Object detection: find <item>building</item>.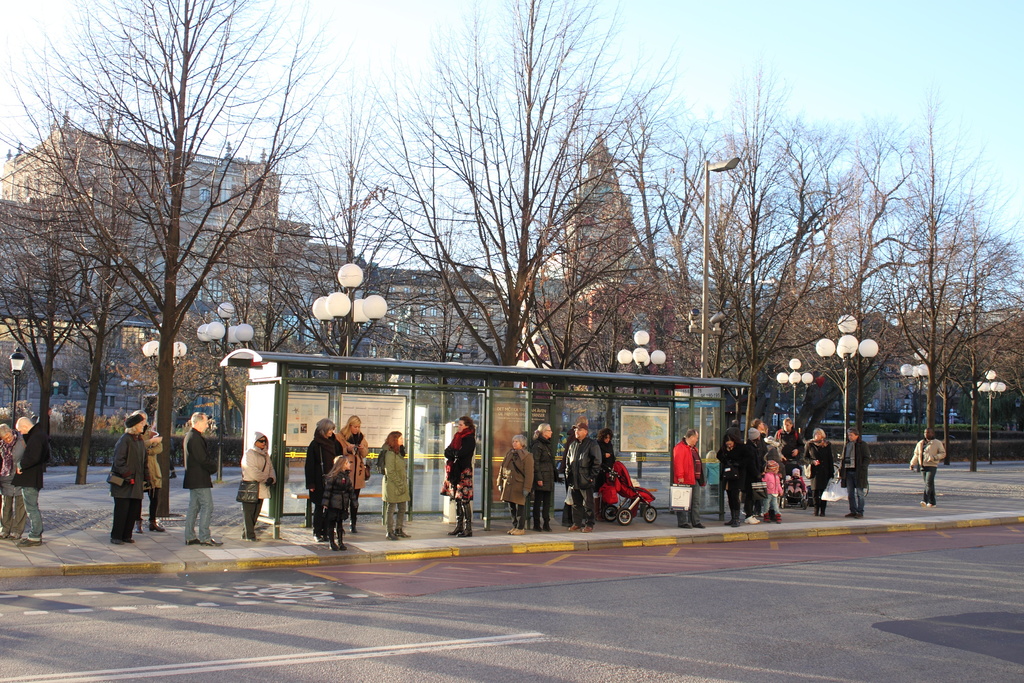
crop(0, 111, 780, 373).
